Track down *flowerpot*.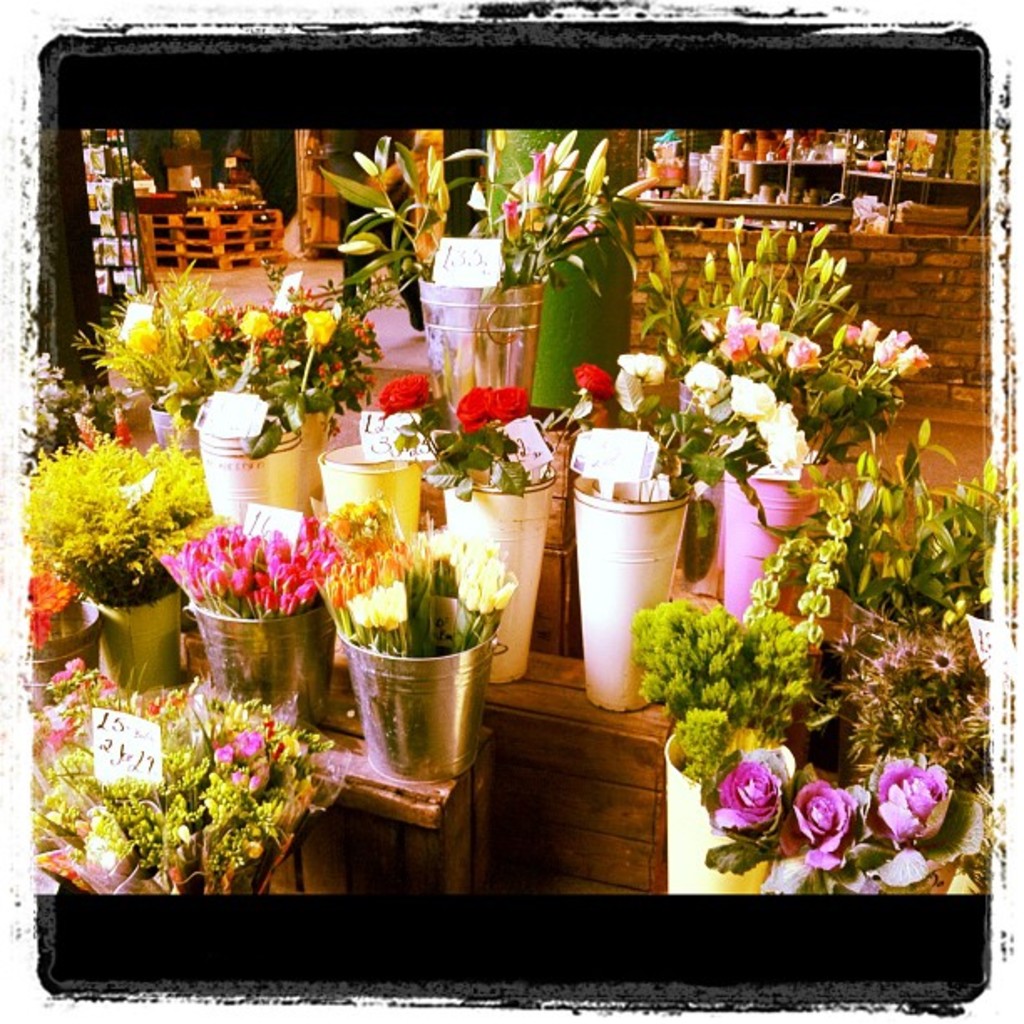
Tracked to crop(413, 279, 540, 435).
